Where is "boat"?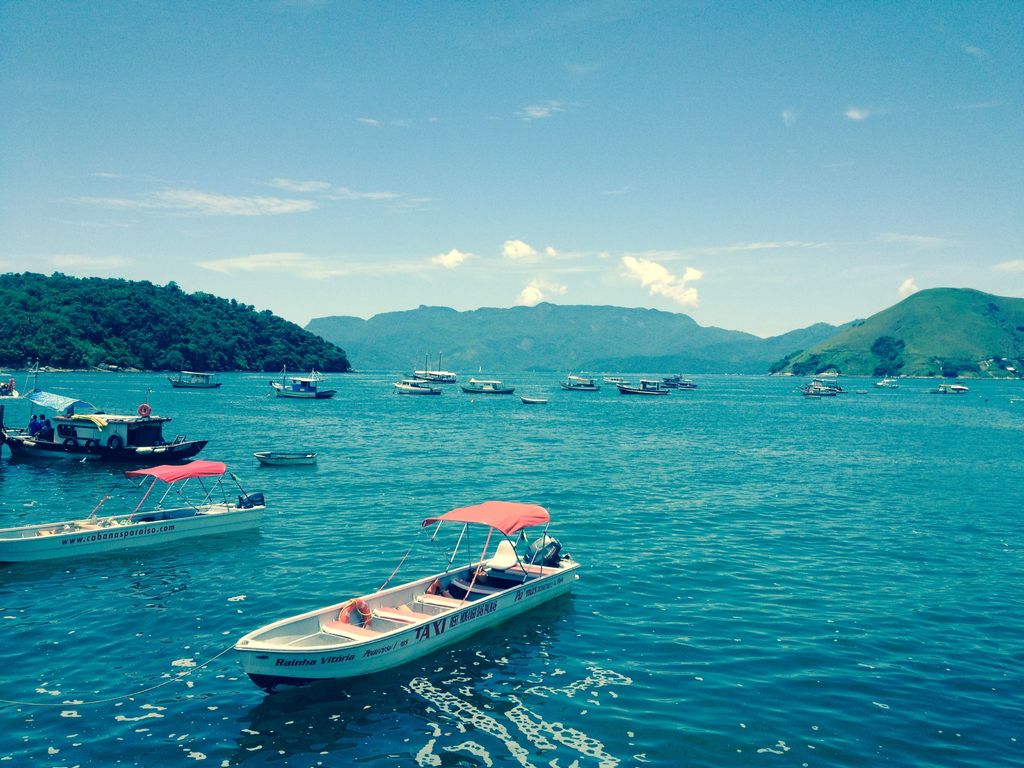
<box>927,378,970,394</box>.
